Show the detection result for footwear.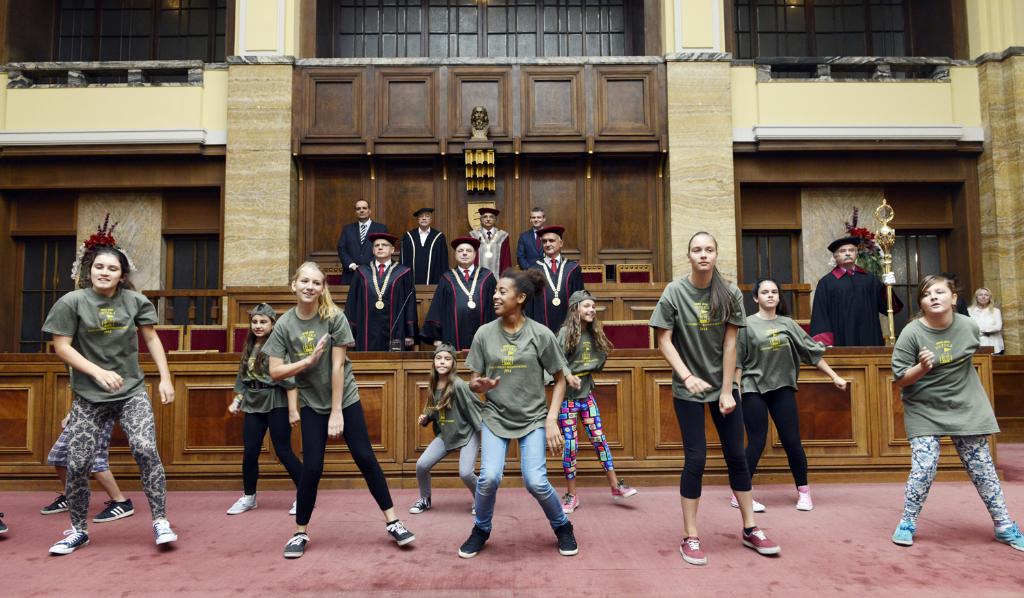
{"left": 292, "top": 498, "right": 316, "bottom": 517}.
